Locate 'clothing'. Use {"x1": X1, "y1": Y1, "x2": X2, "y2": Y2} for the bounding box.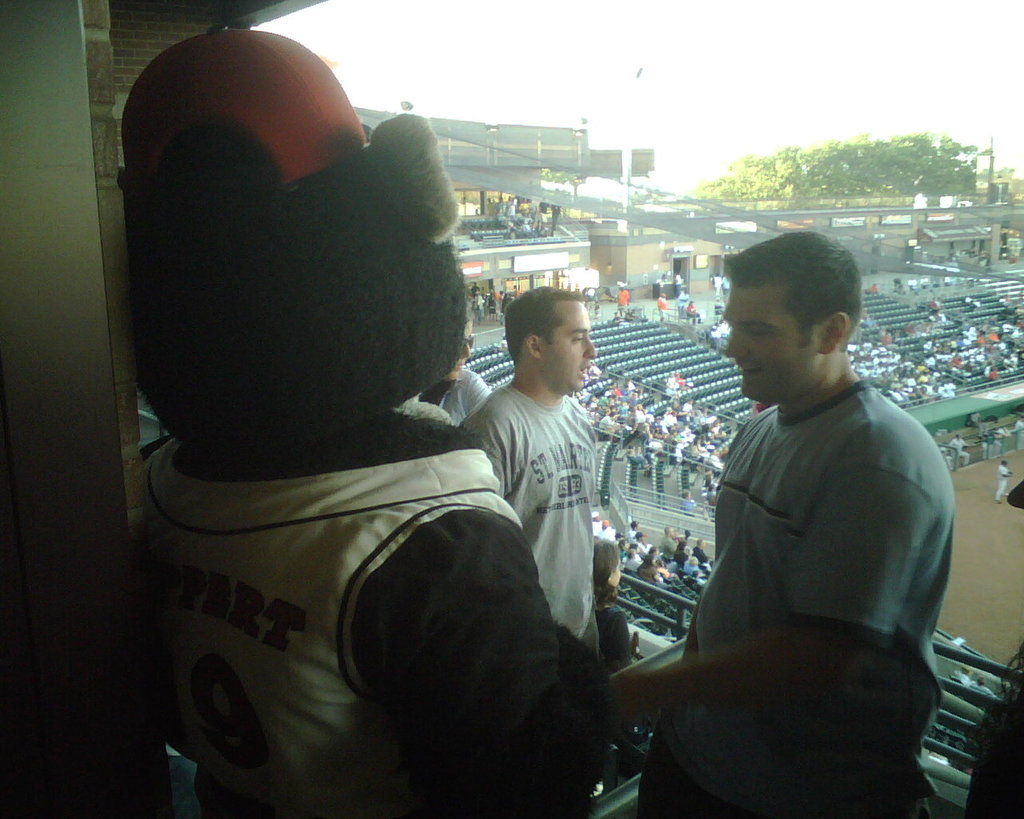
{"x1": 641, "y1": 370, "x2": 962, "y2": 818}.
